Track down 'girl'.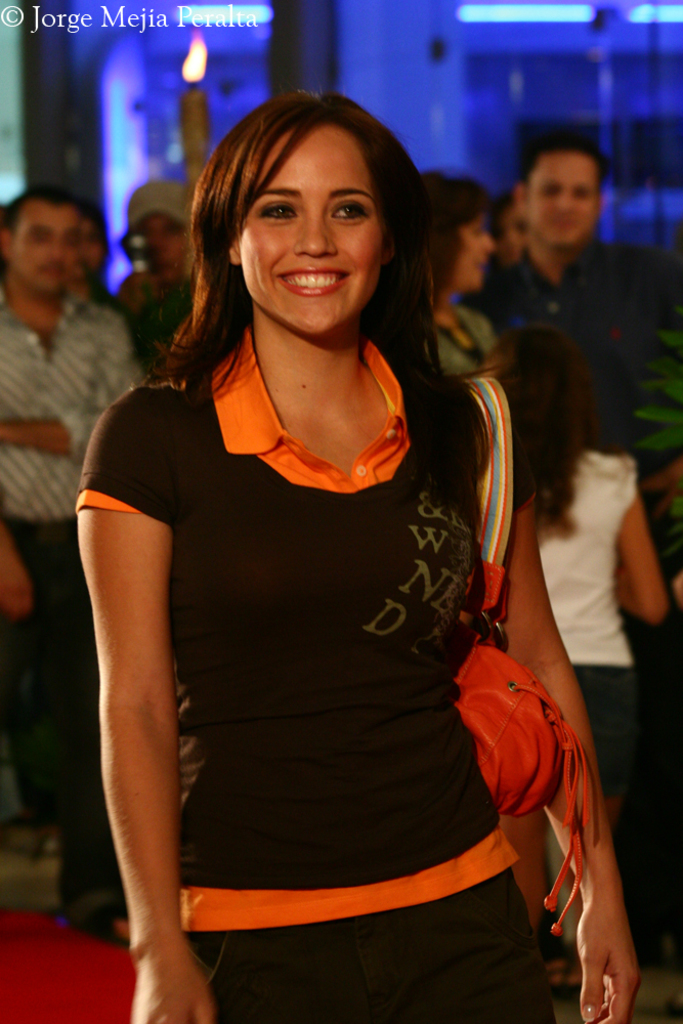
Tracked to {"left": 81, "top": 88, "right": 645, "bottom": 1023}.
